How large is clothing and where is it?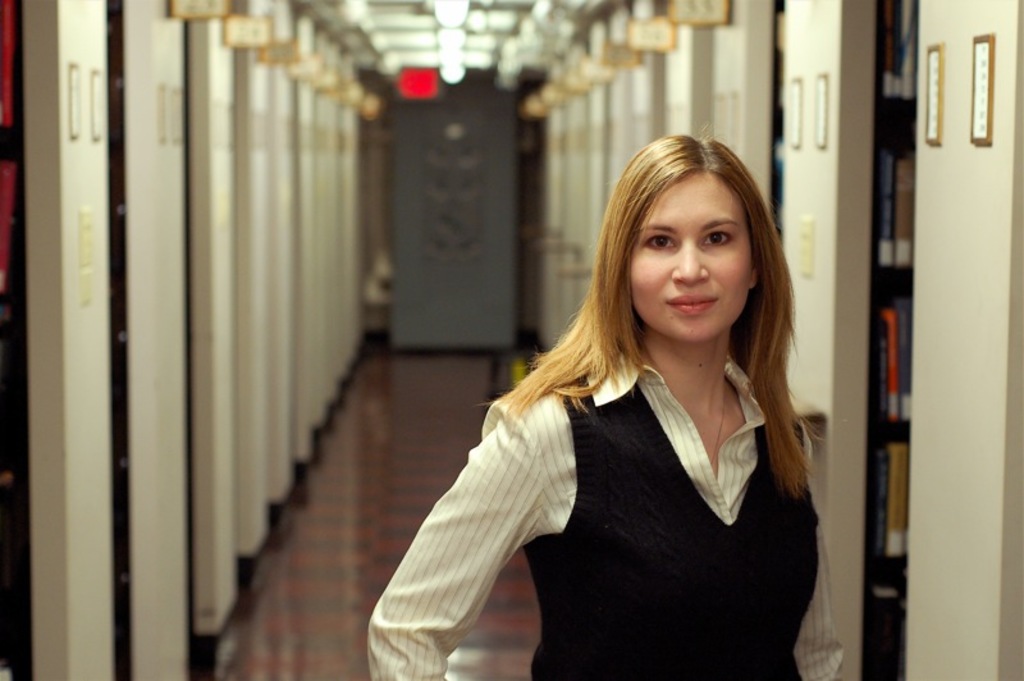
Bounding box: (392, 283, 840, 663).
